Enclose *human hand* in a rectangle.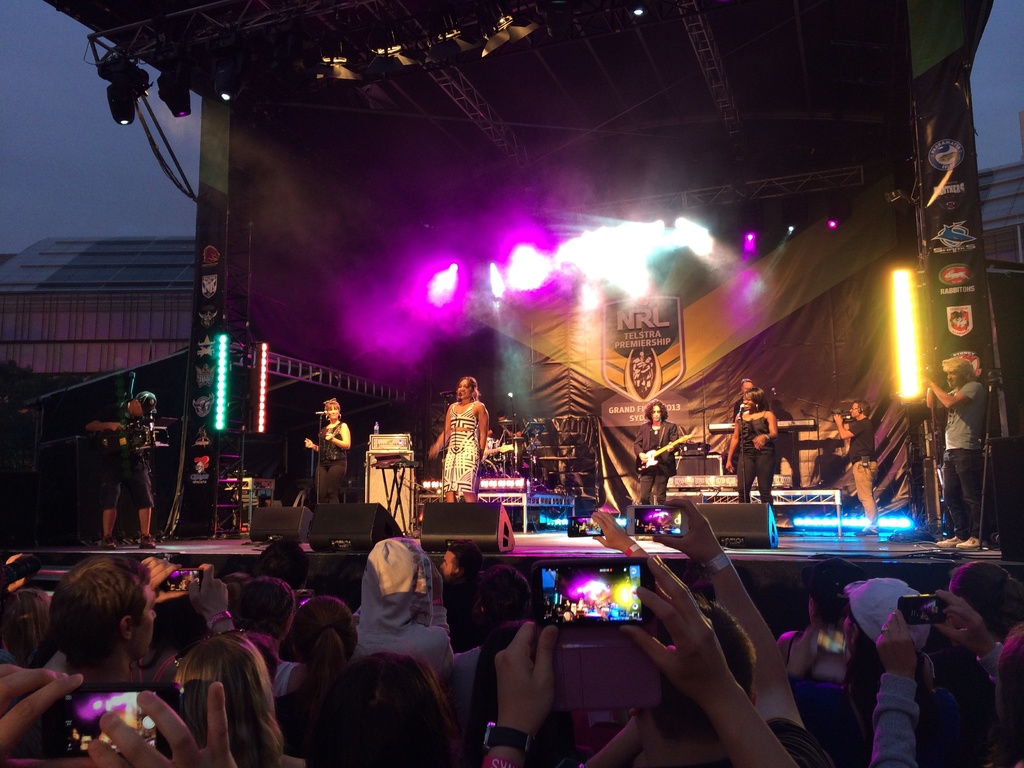
BBox(639, 451, 650, 463).
